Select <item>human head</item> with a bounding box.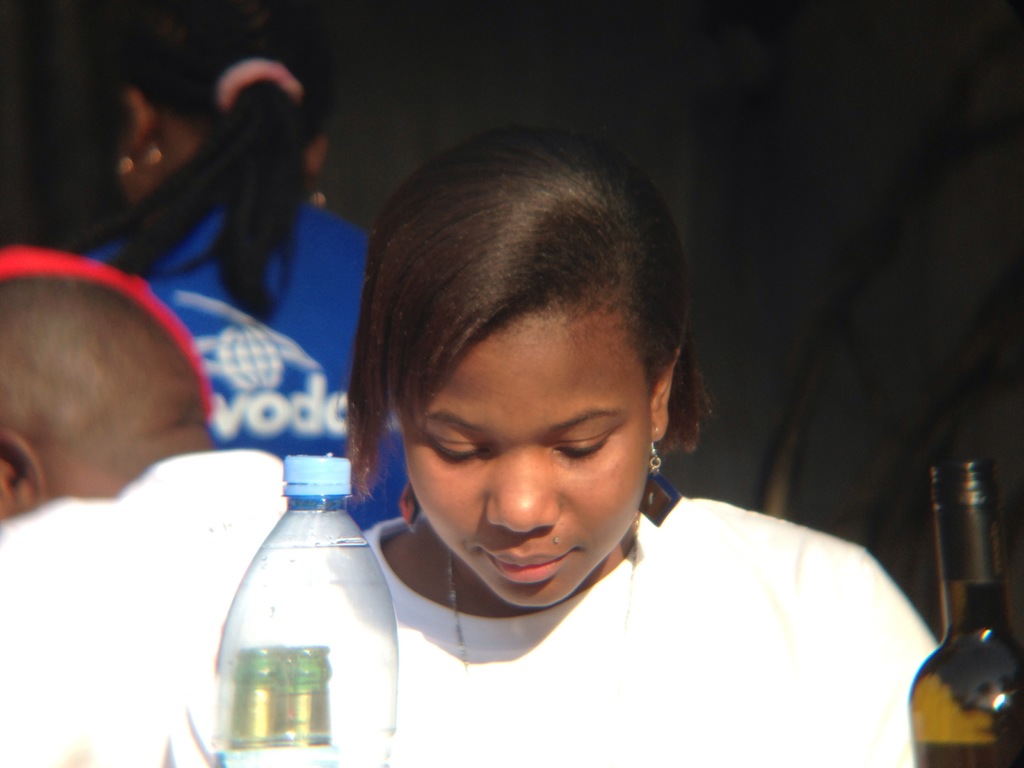
bbox=[0, 280, 215, 524].
